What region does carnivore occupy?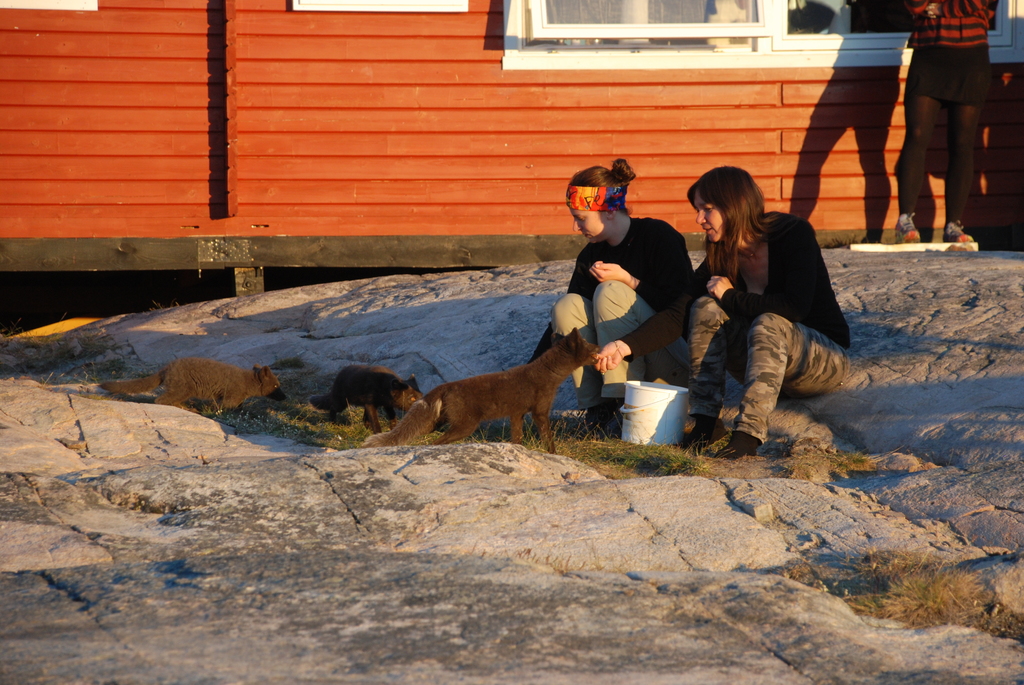
<bbox>306, 362, 428, 433</bbox>.
